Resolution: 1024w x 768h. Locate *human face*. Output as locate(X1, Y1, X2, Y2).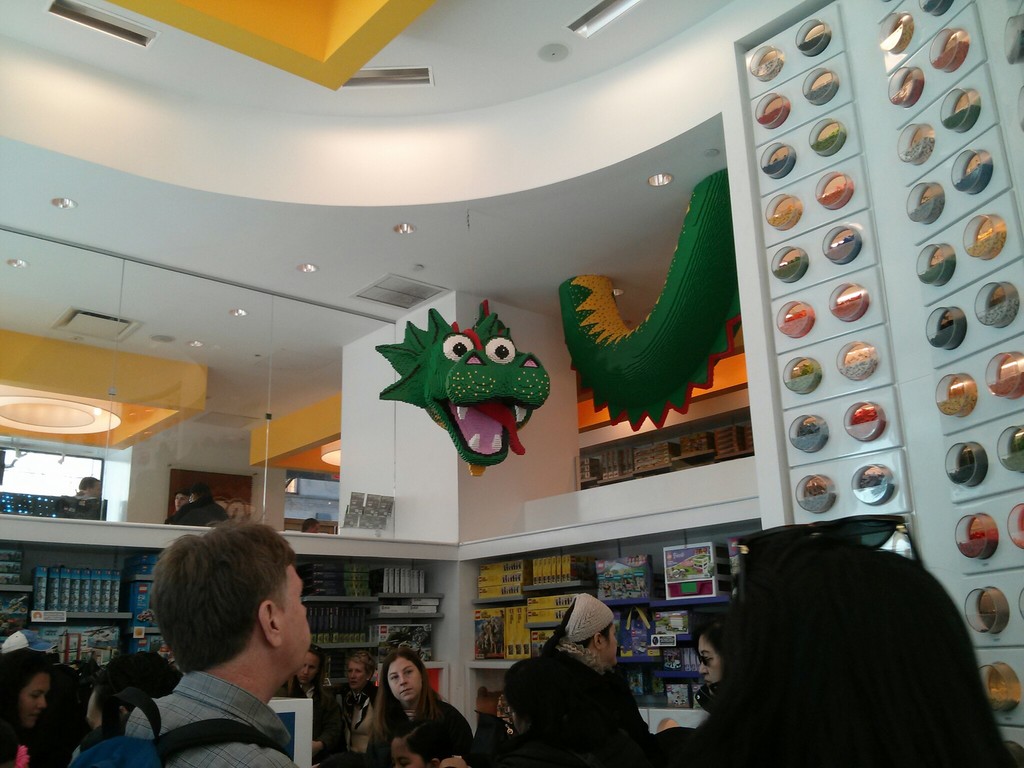
locate(604, 620, 625, 666).
